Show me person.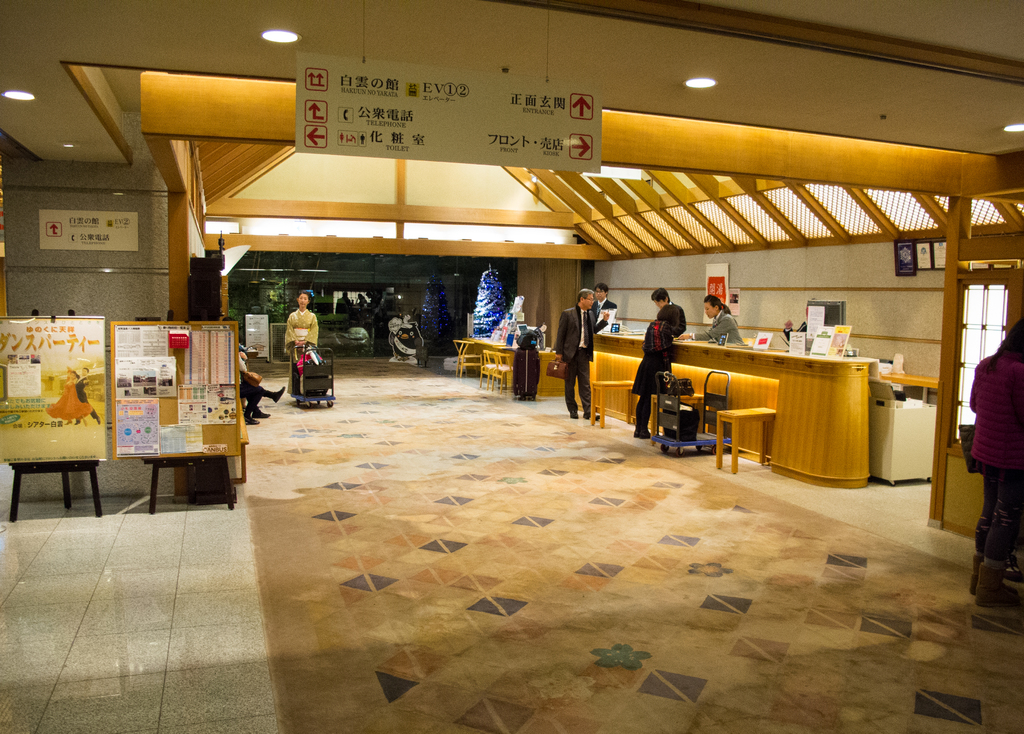
person is here: <box>277,289,319,400</box>.
